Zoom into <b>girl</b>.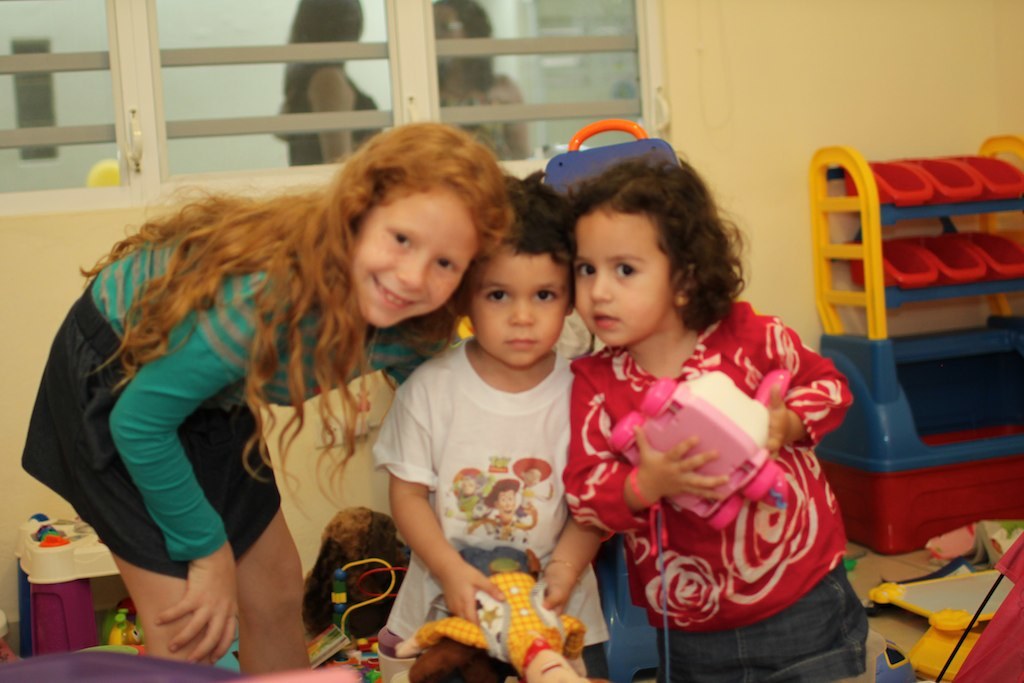
Zoom target: [556,151,870,682].
